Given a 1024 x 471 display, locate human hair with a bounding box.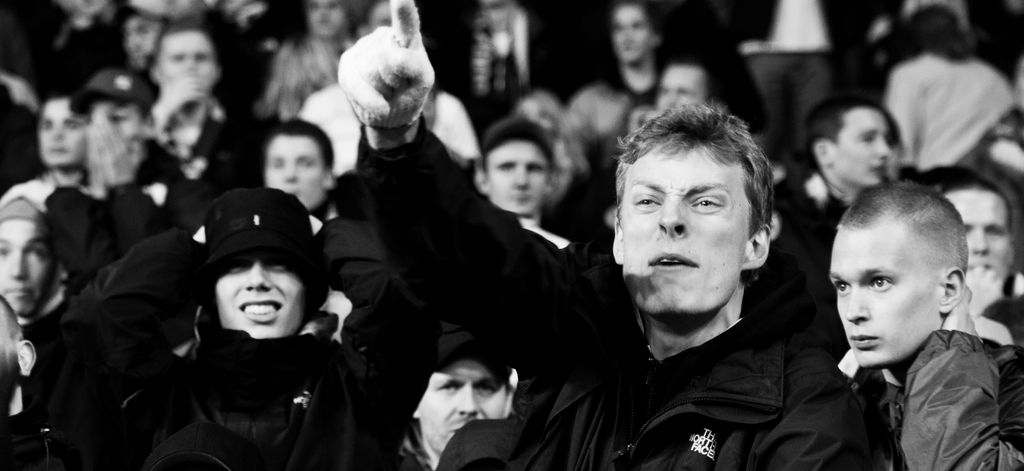
Located: 913, 165, 1023, 274.
